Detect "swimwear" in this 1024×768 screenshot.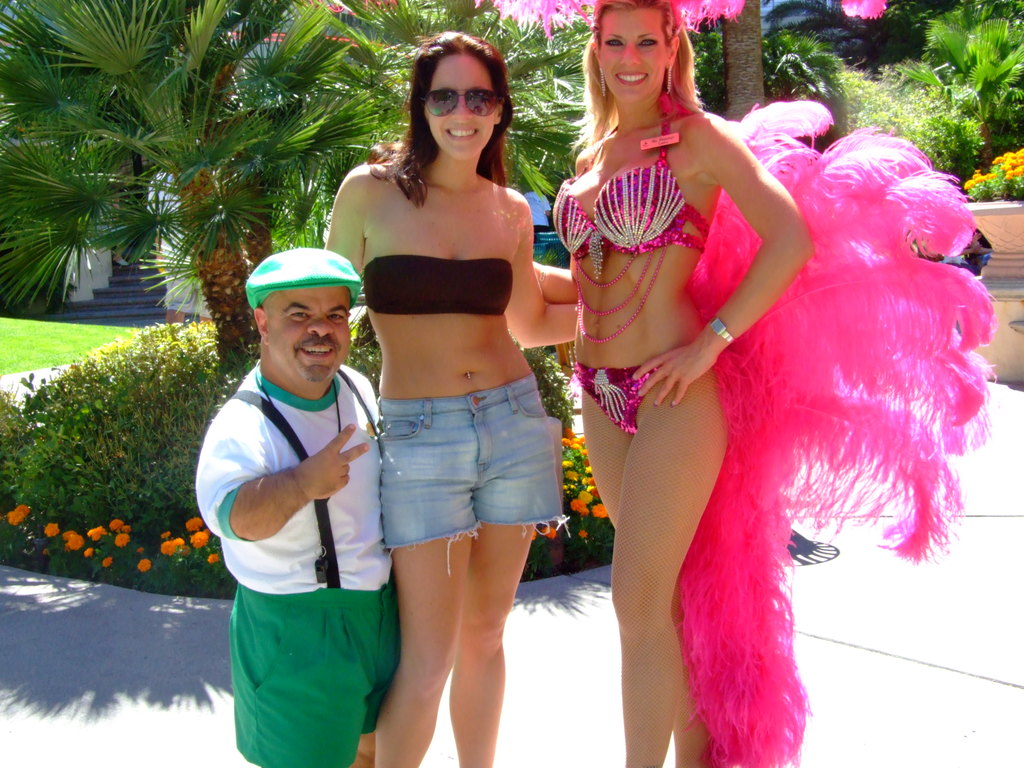
Detection: Rect(573, 356, 665, 430).
